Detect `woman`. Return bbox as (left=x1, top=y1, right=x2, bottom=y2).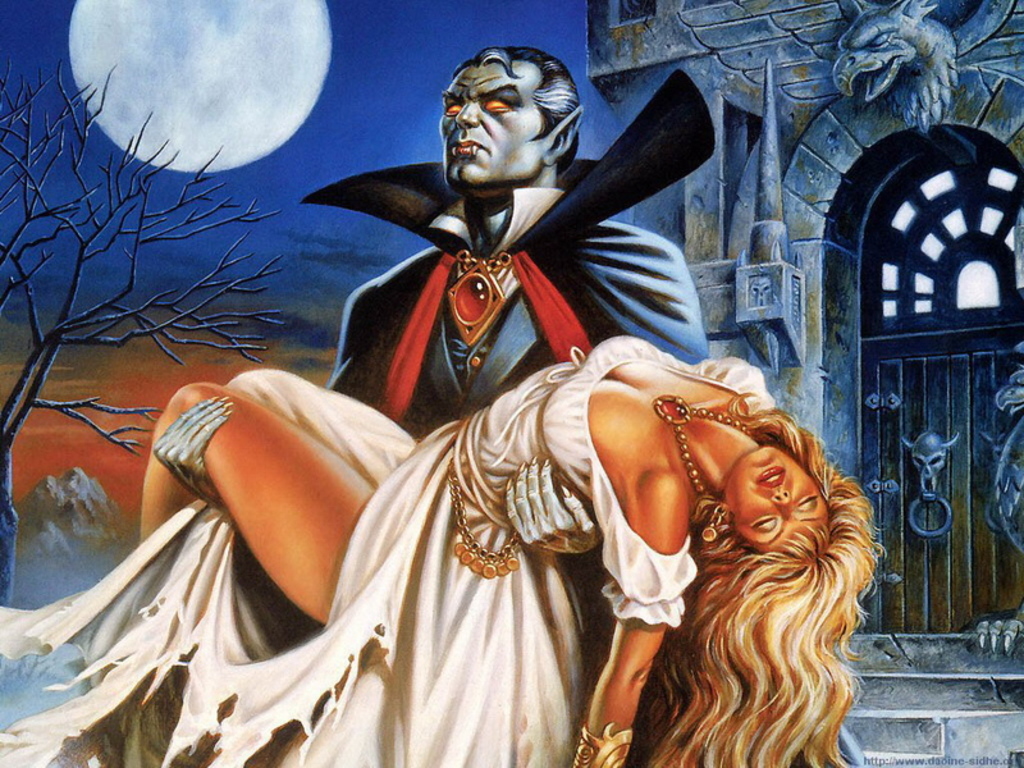
(left=0, top=334, right=883, bottom=767).
